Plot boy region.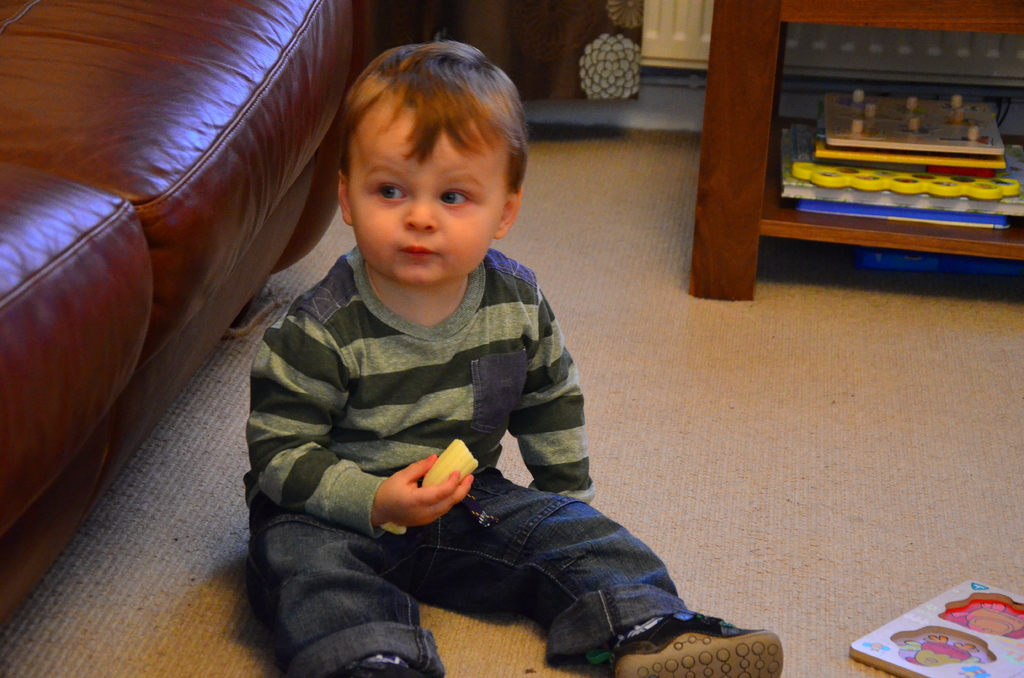
Plotted at crop(226, 37, 659, 666).
